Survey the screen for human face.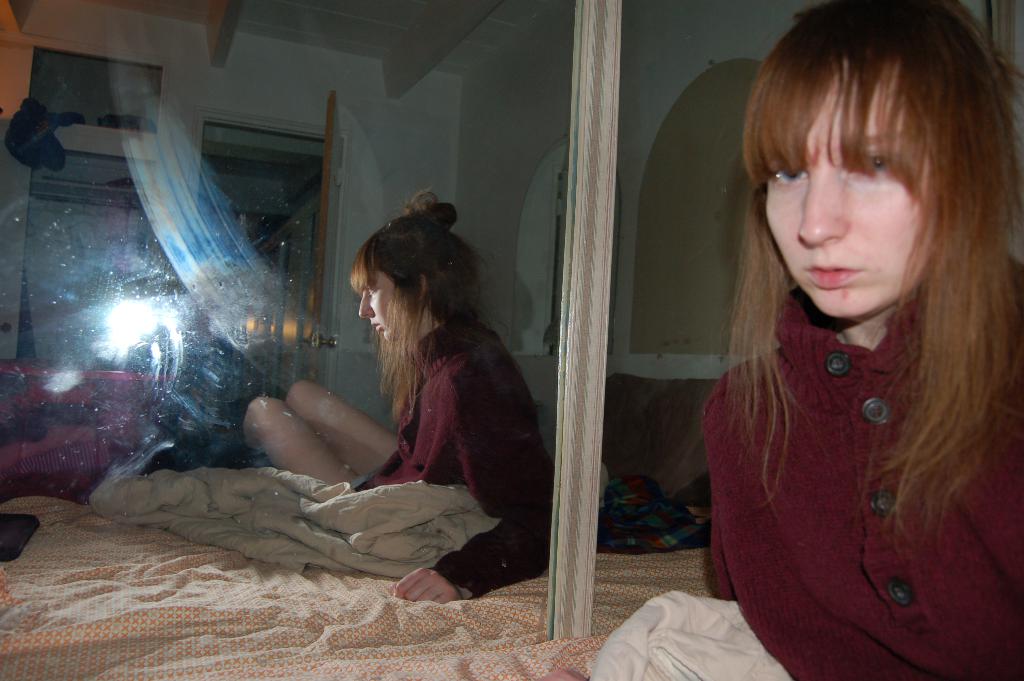
Survey found: box=[764, 69, 940, 322].
